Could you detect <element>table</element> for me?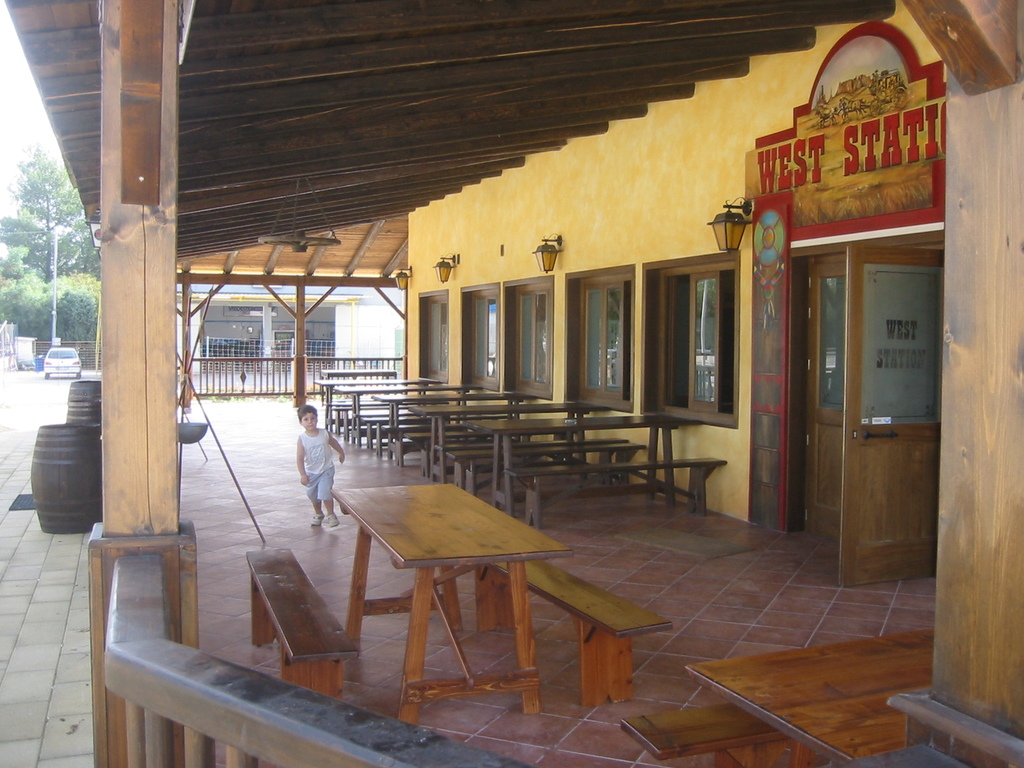
Detection result: (333, 387, 484, 447).
